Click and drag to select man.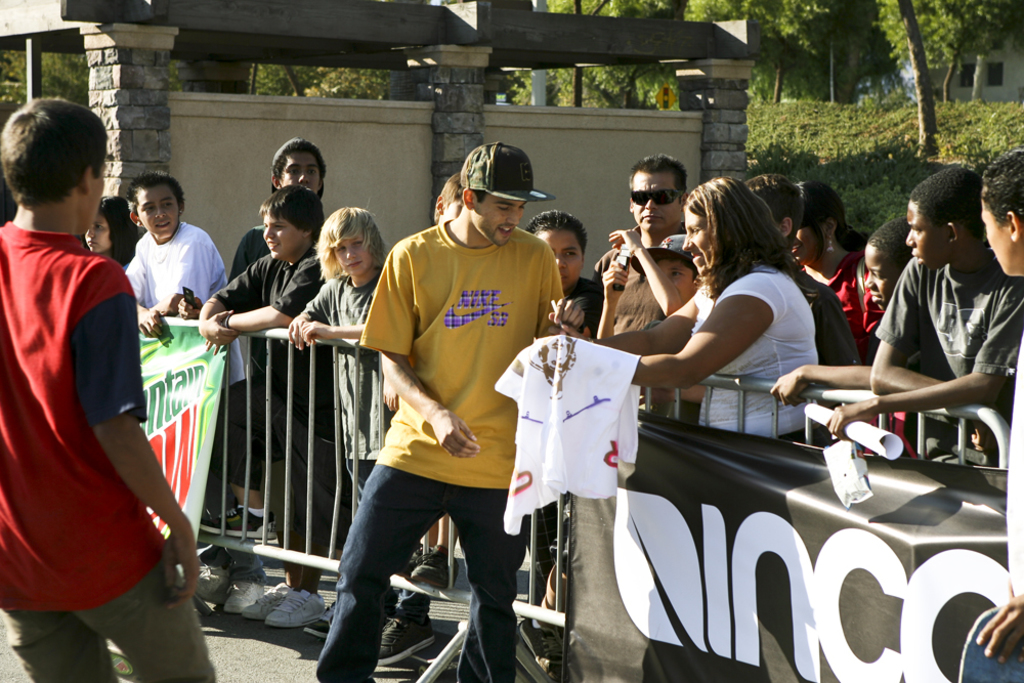
Selection: <region>0, 100, 214, 682</region>.
